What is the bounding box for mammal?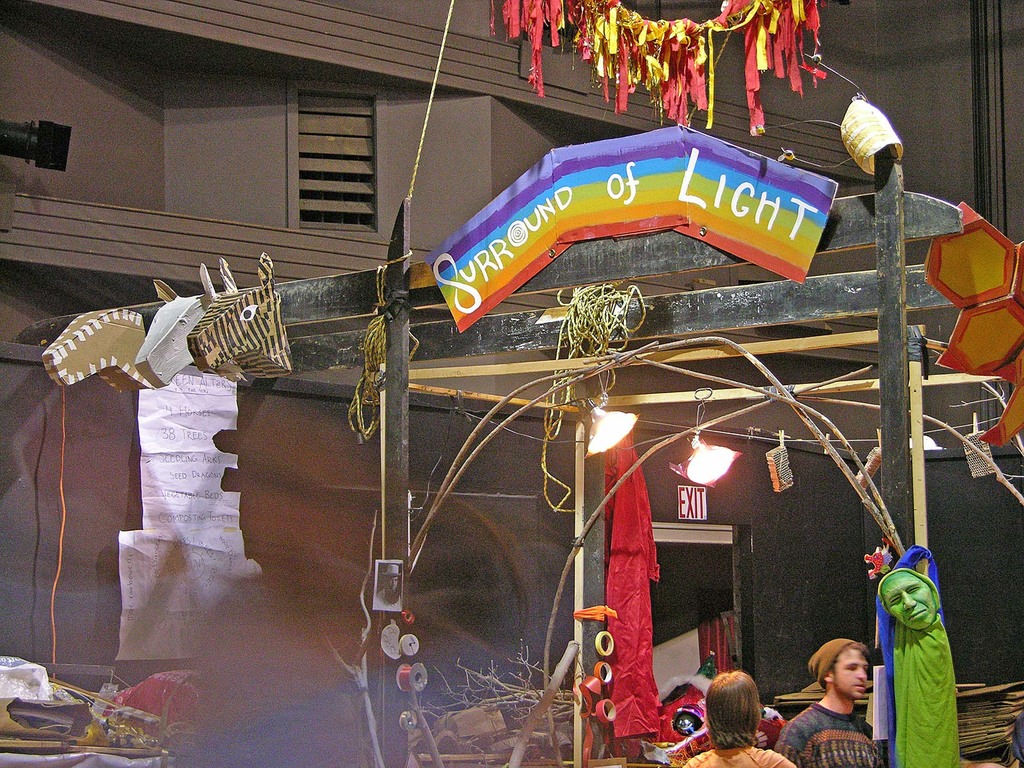
132 264 221 388.
